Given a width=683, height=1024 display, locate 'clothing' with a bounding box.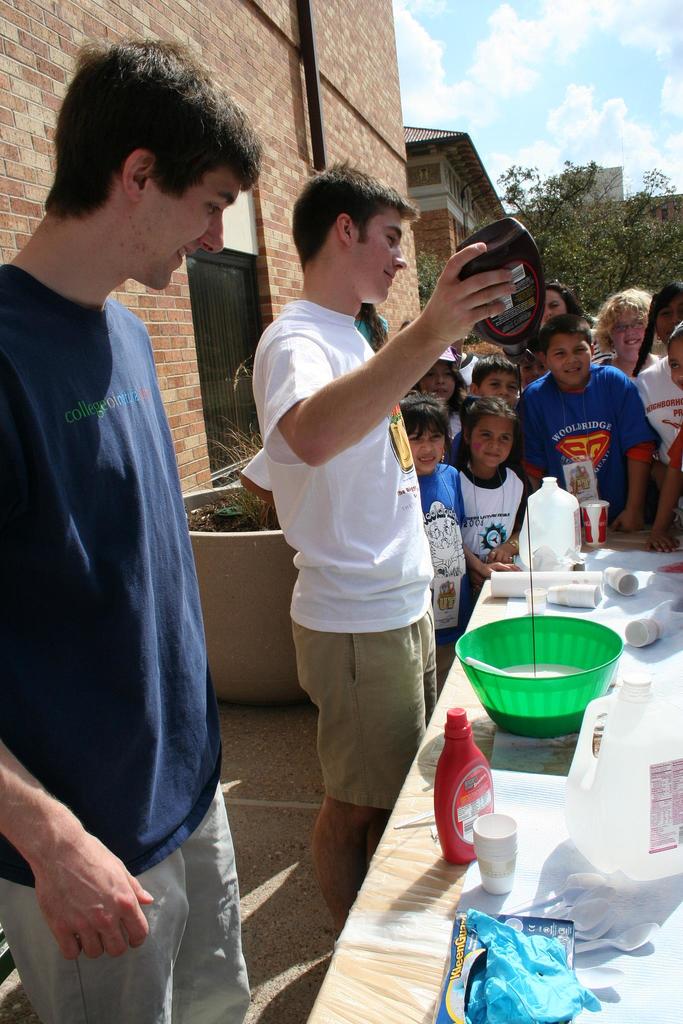
Located: bbox=[636, 352, 682, 469].
